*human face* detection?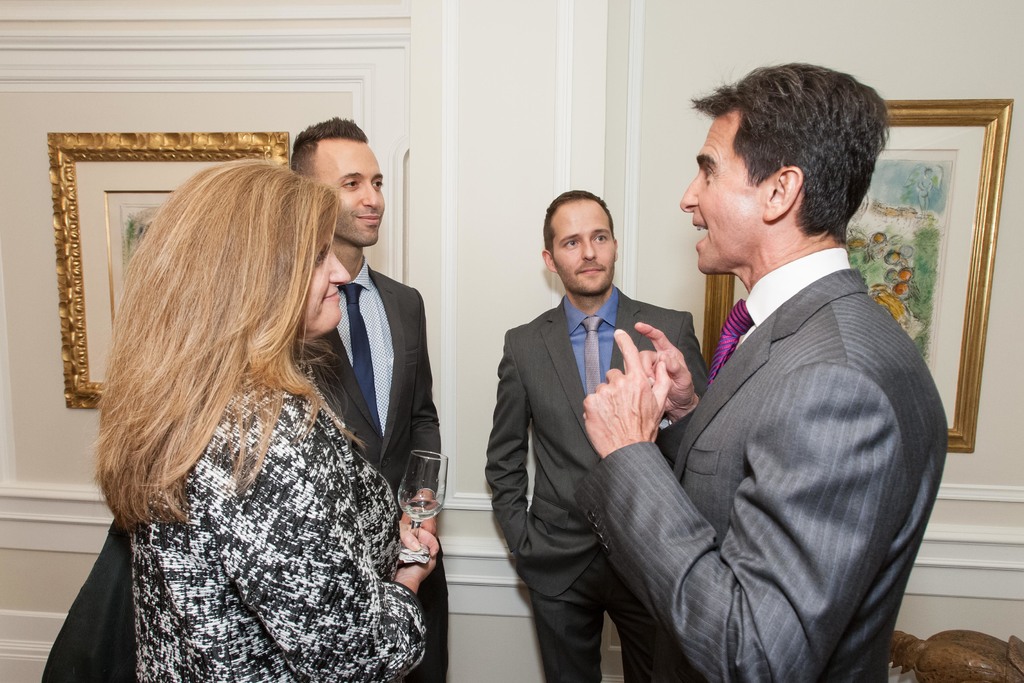
(547,201,614,293)
